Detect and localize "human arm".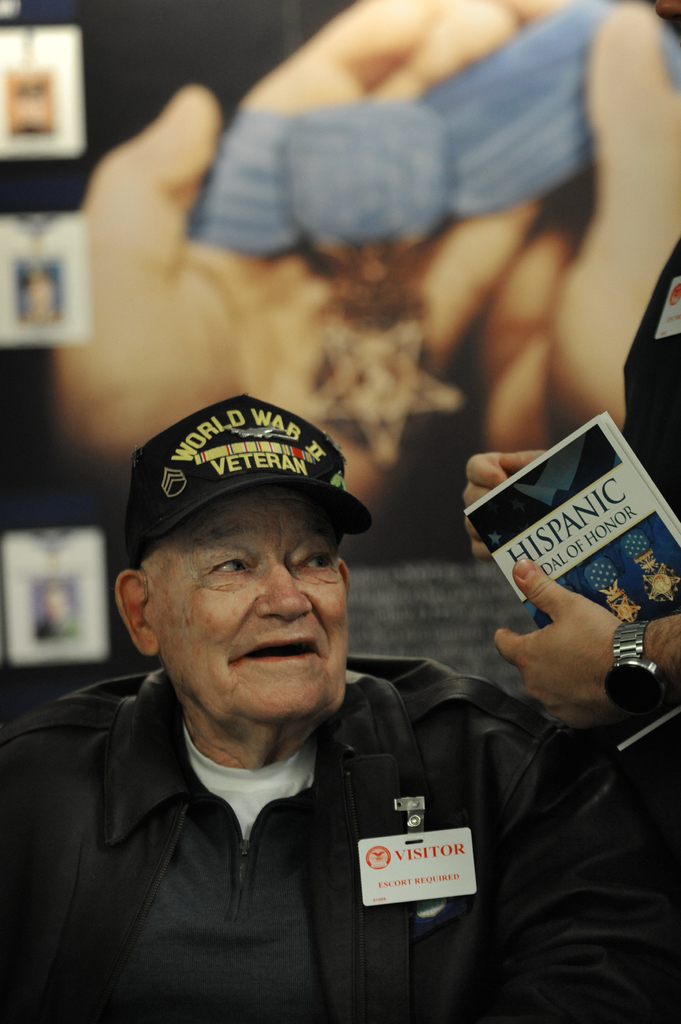
Localized at detection(466, 440, 569, 557).
